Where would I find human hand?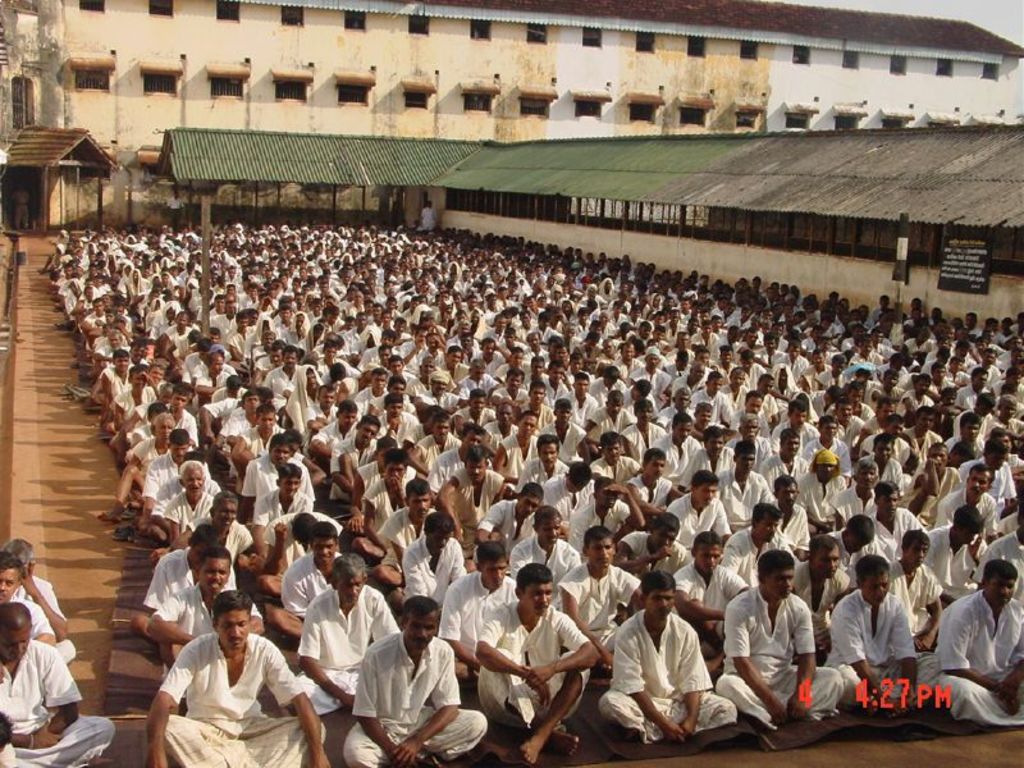
At {"x1": 785, "y1": 692, "x2": 812, "y2": 721}.
